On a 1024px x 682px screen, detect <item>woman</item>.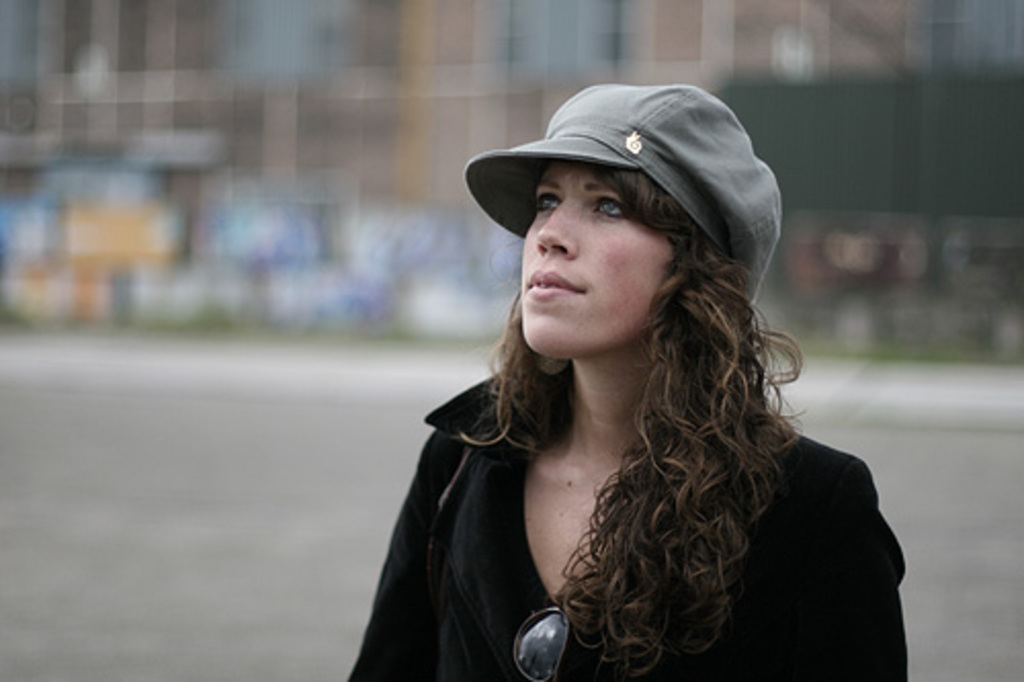
[x1=346, y1=96, x2=926, y2=681].
